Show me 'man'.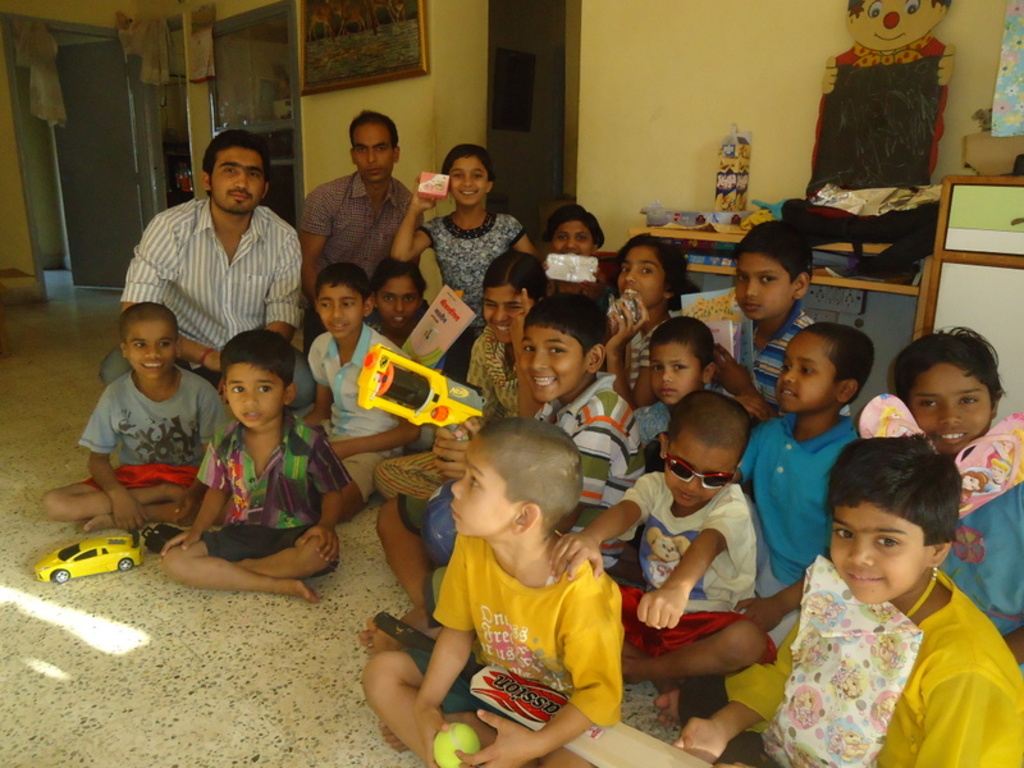
'man' is here: 301,106,413,294.
